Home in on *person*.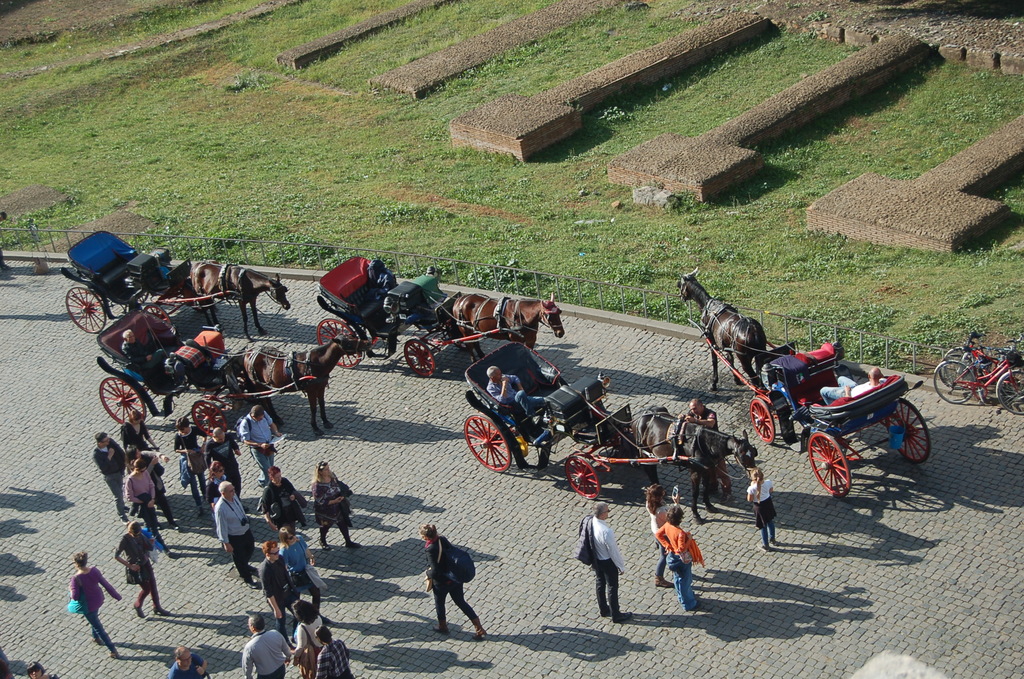
Homed in at 217:475:264:572.
